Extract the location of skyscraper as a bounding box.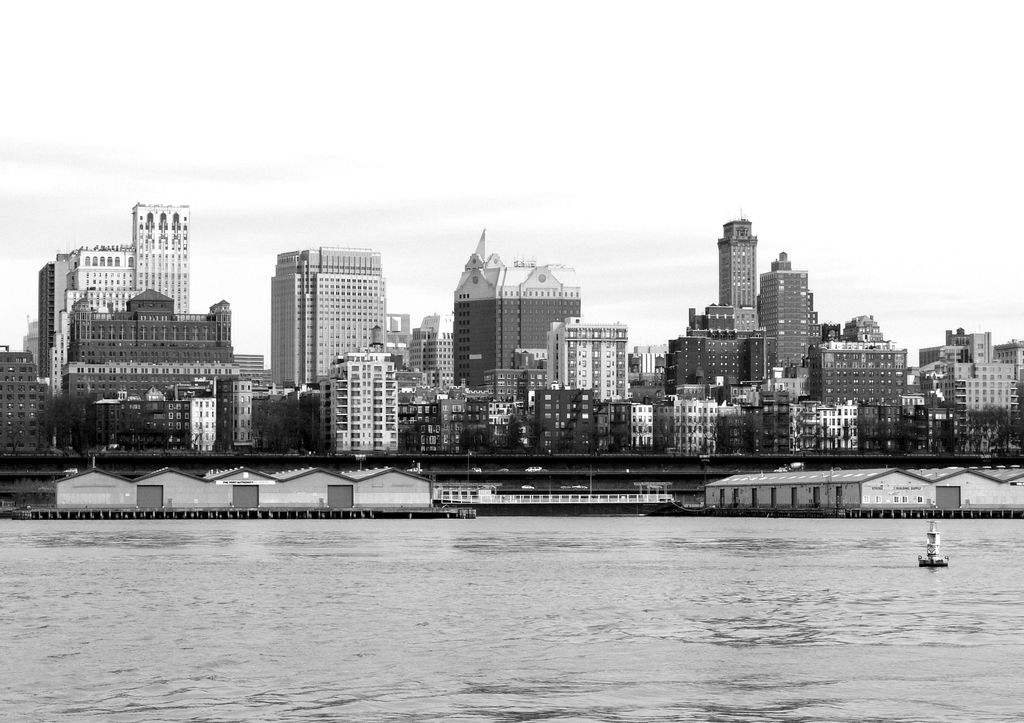
(x1=755, y1=249, x2=822, y2=398).
